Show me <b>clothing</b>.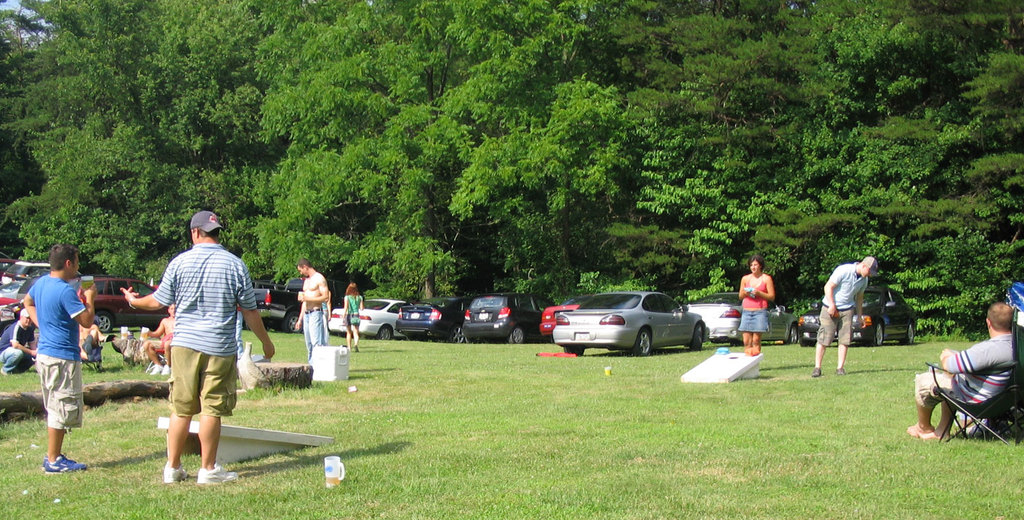
<b>clothing</b> is here: (x1=346, y1=292, x2=362, y2=324).
